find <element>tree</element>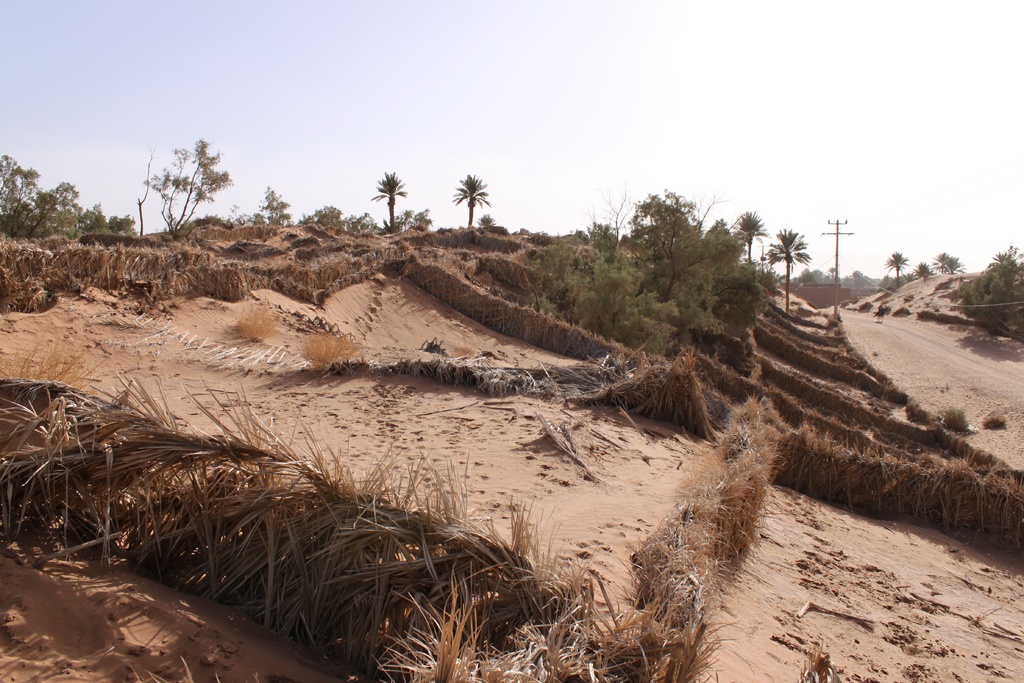
{"x1": 114, "y1": 210, "x2": 135, "y2": 233}
